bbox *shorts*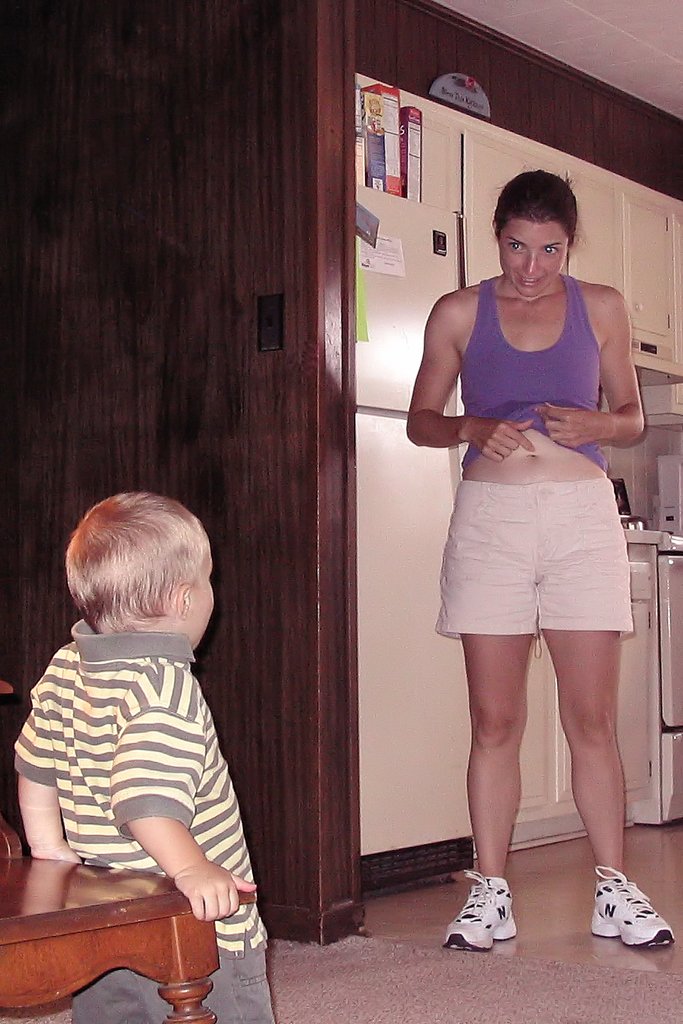
rect(78, 940, 274, 1023)
